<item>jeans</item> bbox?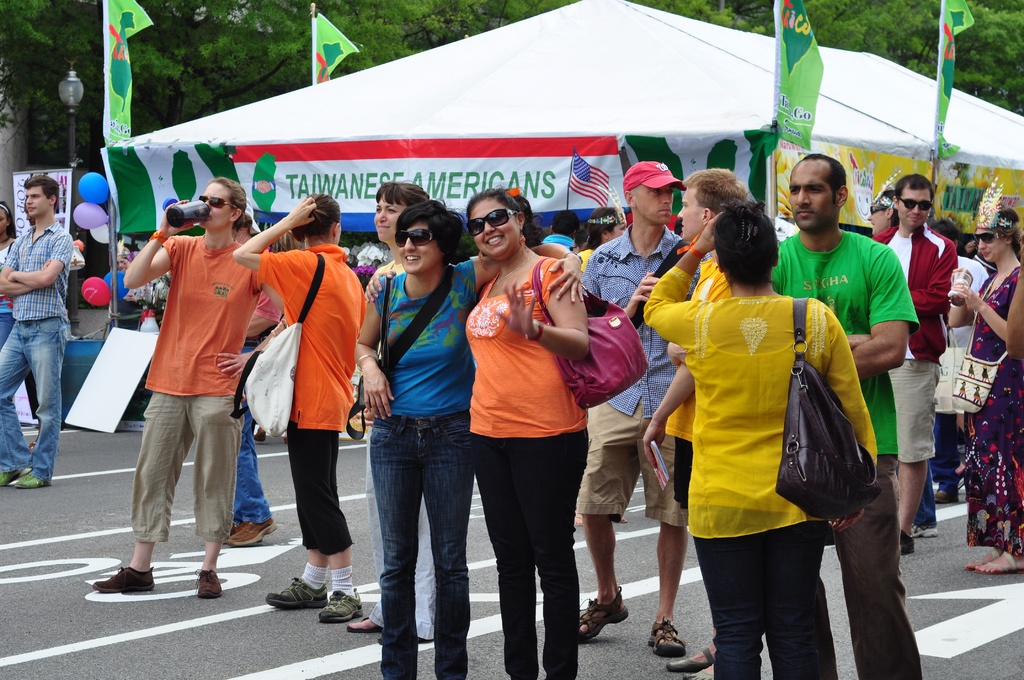
(x1=931, y1=417, x2=961, y2=501)
